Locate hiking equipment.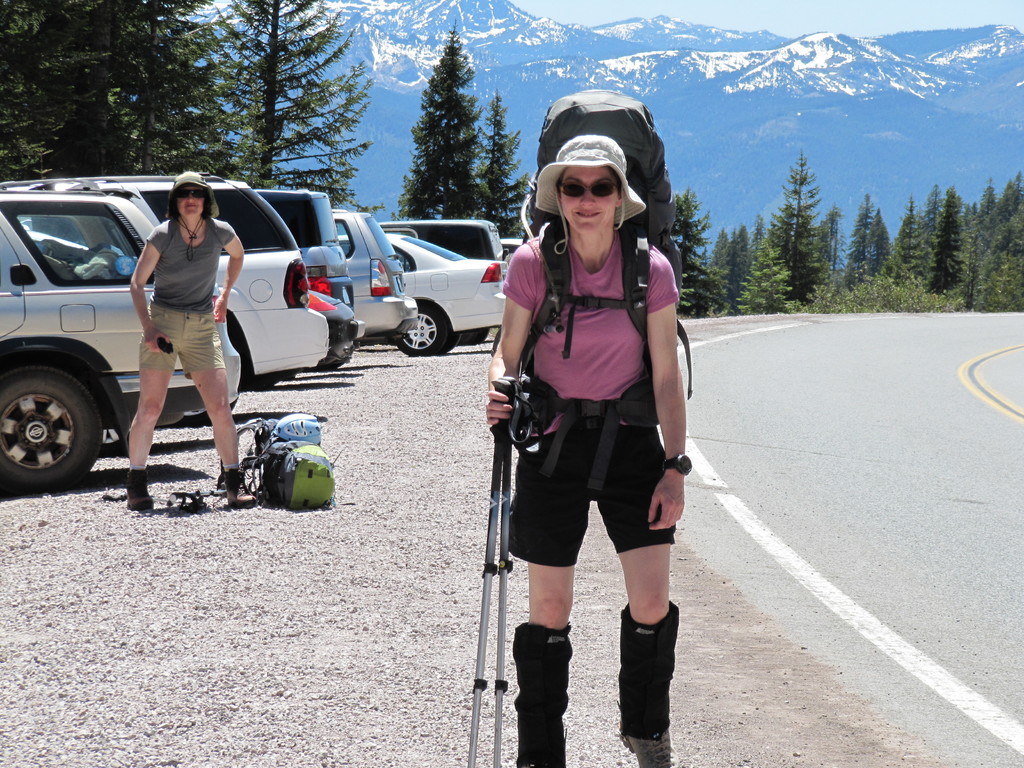
Bounding box: select_region(166, 487, 228, 508).
